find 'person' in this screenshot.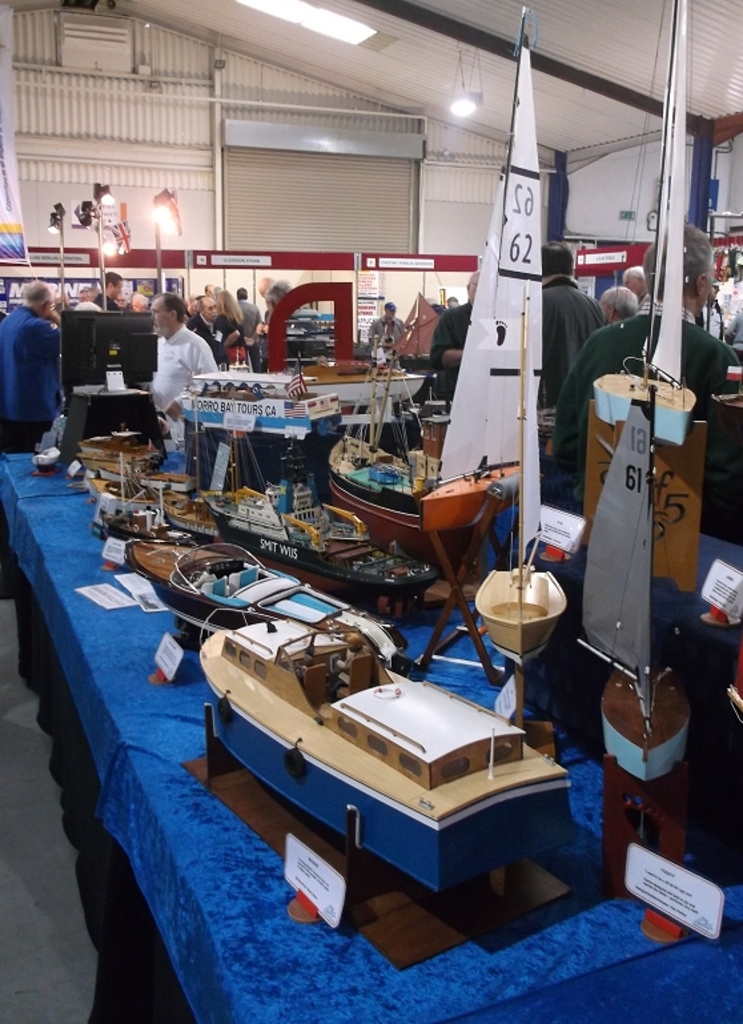
The bounding box for 'person' is locate(145, 277, 216, 413).
